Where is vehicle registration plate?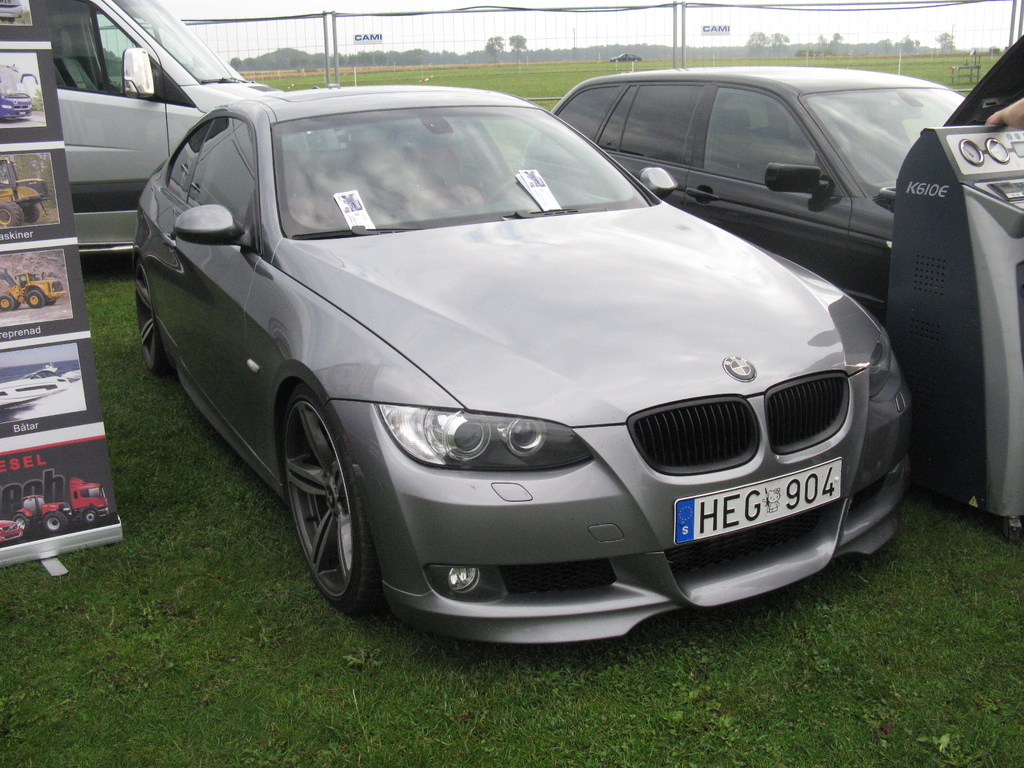
[671,460,842,540].
